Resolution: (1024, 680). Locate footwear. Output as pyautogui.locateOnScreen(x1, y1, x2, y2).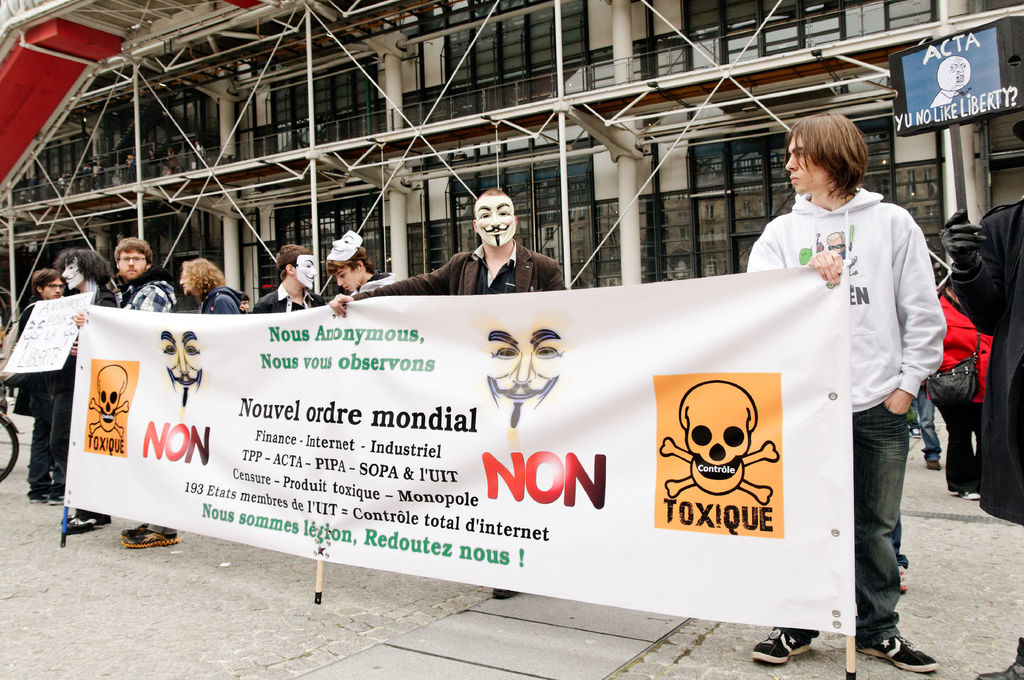
pyautogui.locateOnScreen(950, 490, 961, 497).
